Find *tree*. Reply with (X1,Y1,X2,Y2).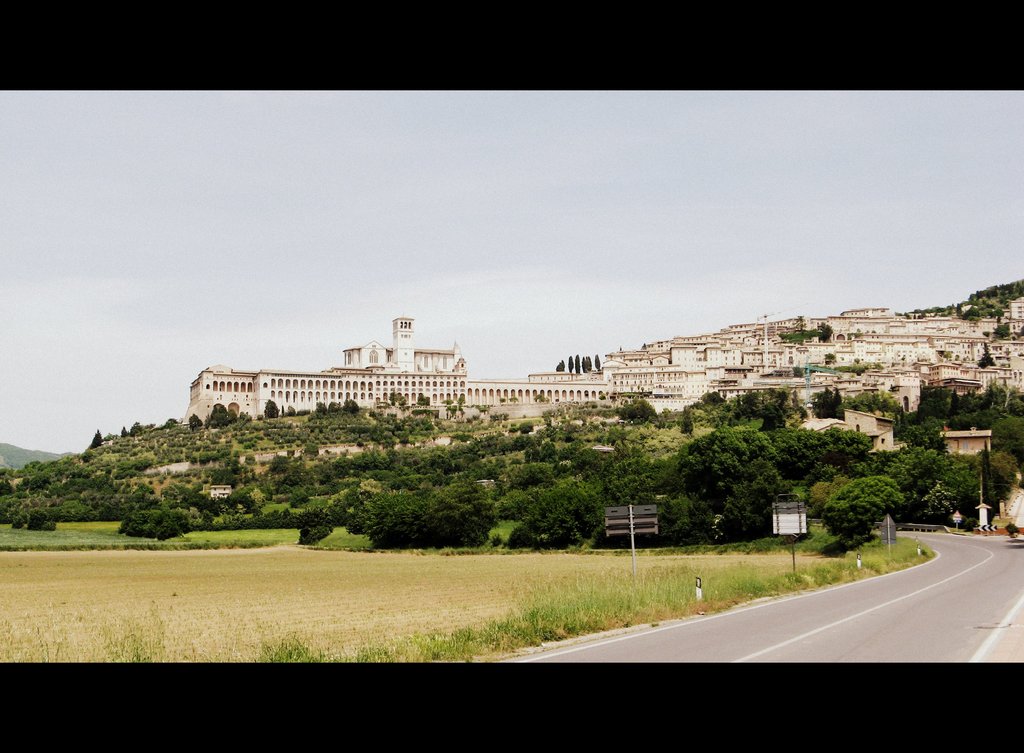
(572,350,581,375).
